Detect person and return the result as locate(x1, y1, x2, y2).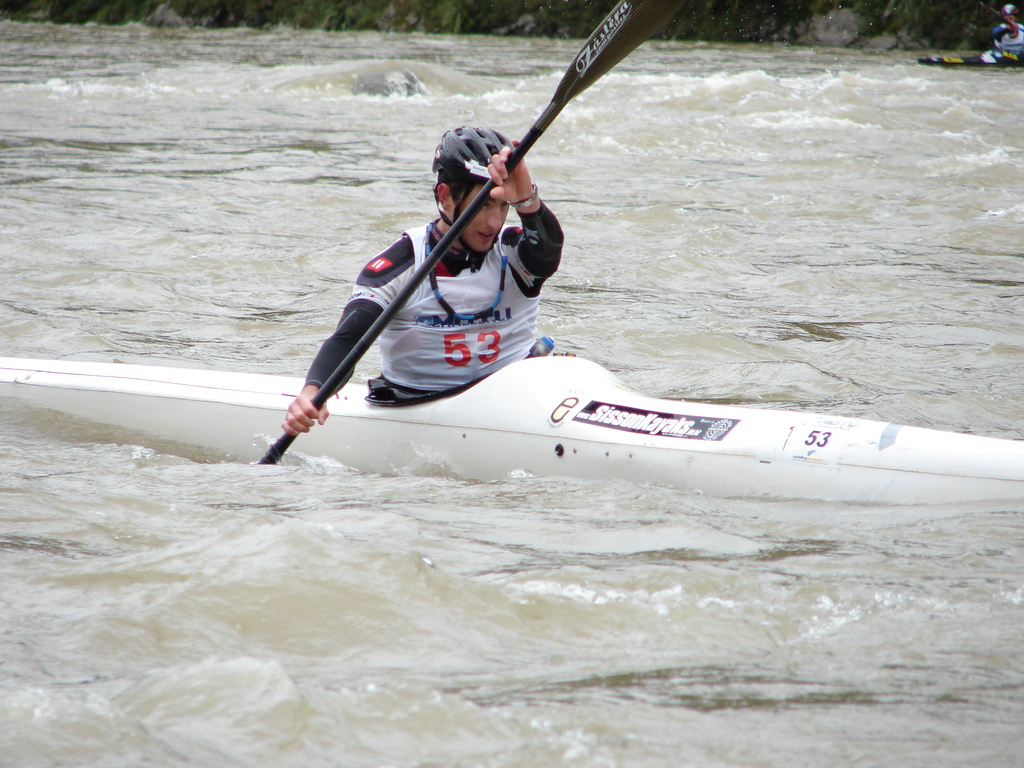
locate(278, 123, 565, 433).
